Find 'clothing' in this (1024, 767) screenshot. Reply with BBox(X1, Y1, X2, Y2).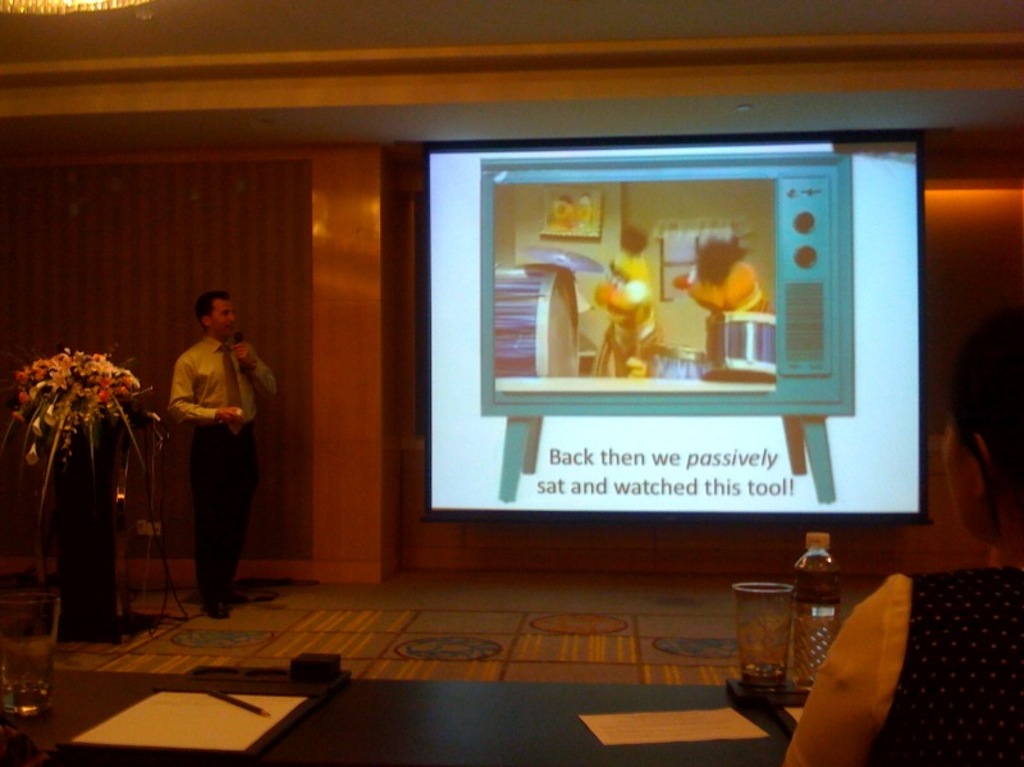
BBox(782, 552, 1023, 766).
